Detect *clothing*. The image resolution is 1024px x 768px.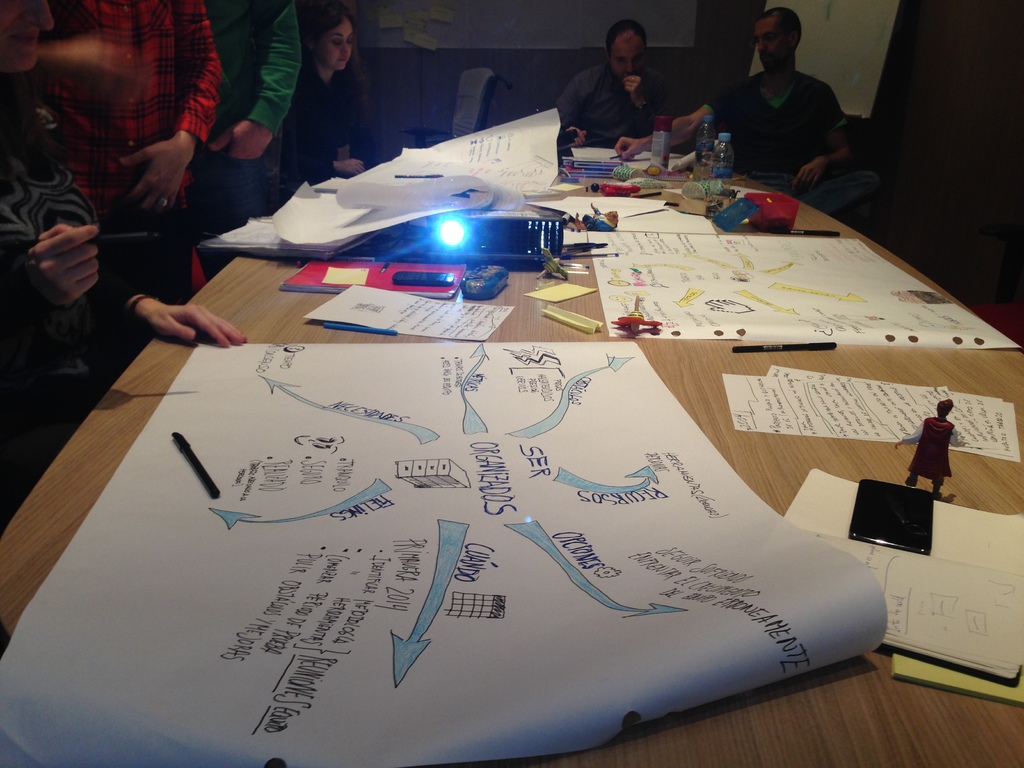
[279, 64, 358, 188].
